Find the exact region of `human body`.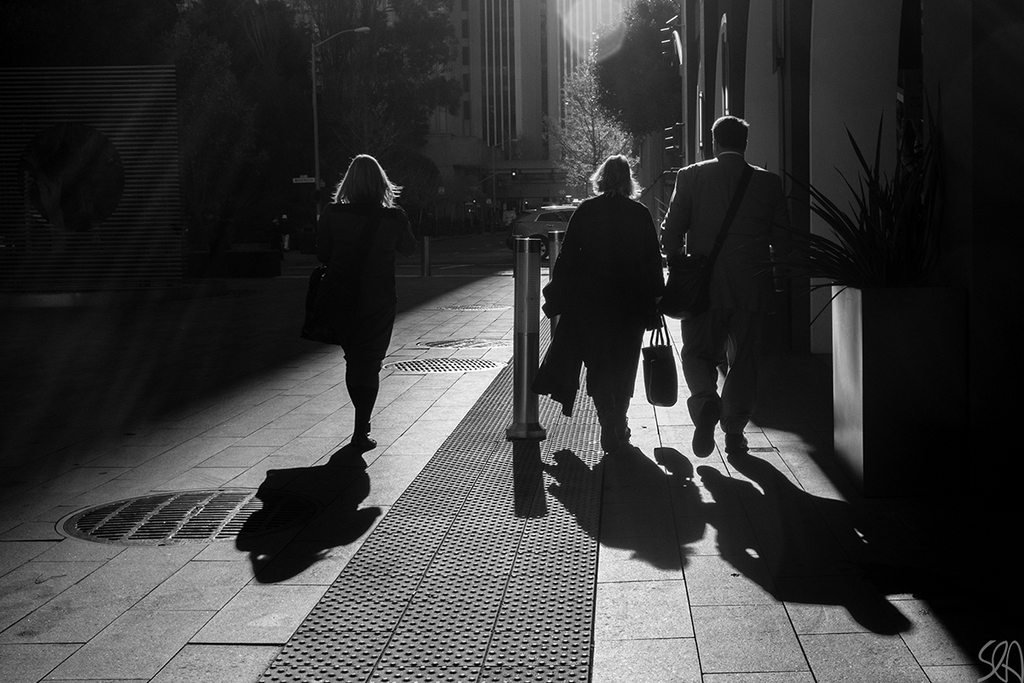
Exact region: 542 190 664 455.
